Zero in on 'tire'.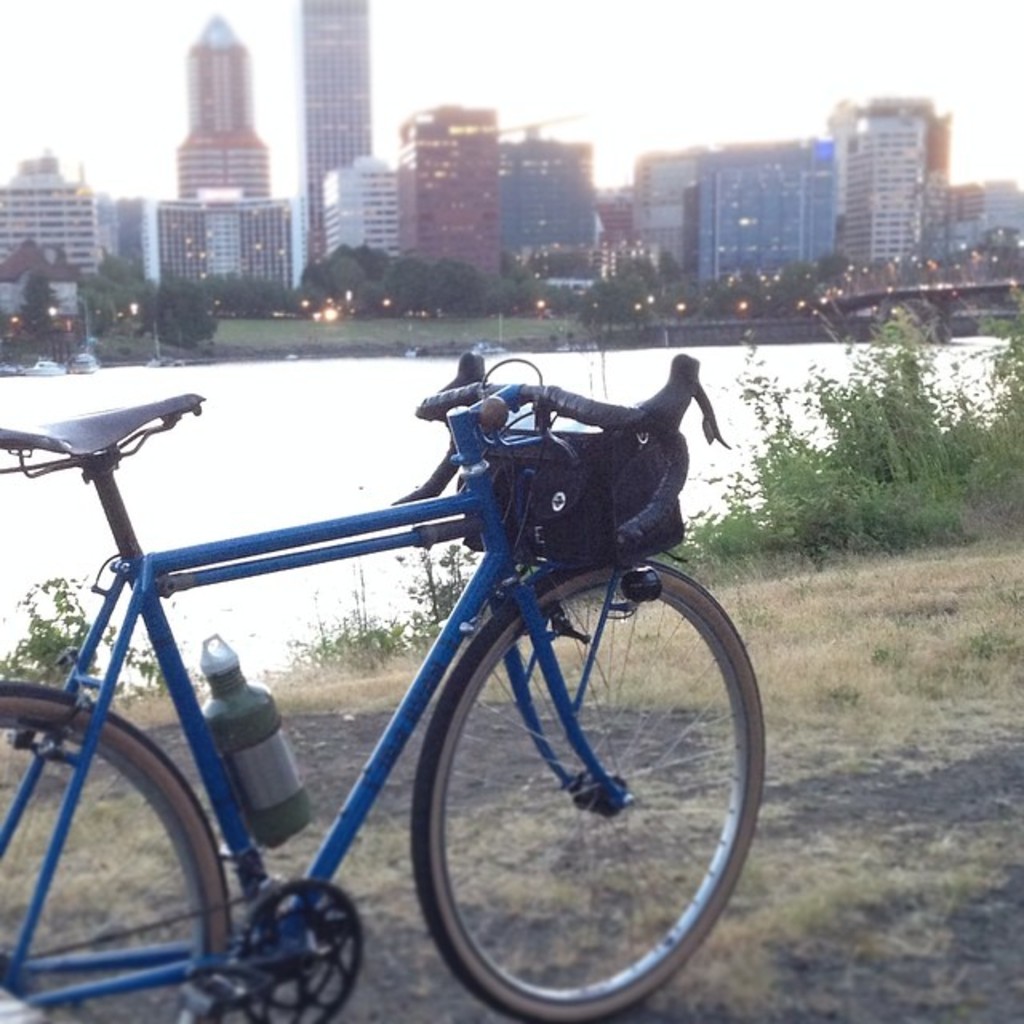
Zeroed in: 40/672/221/1006.
